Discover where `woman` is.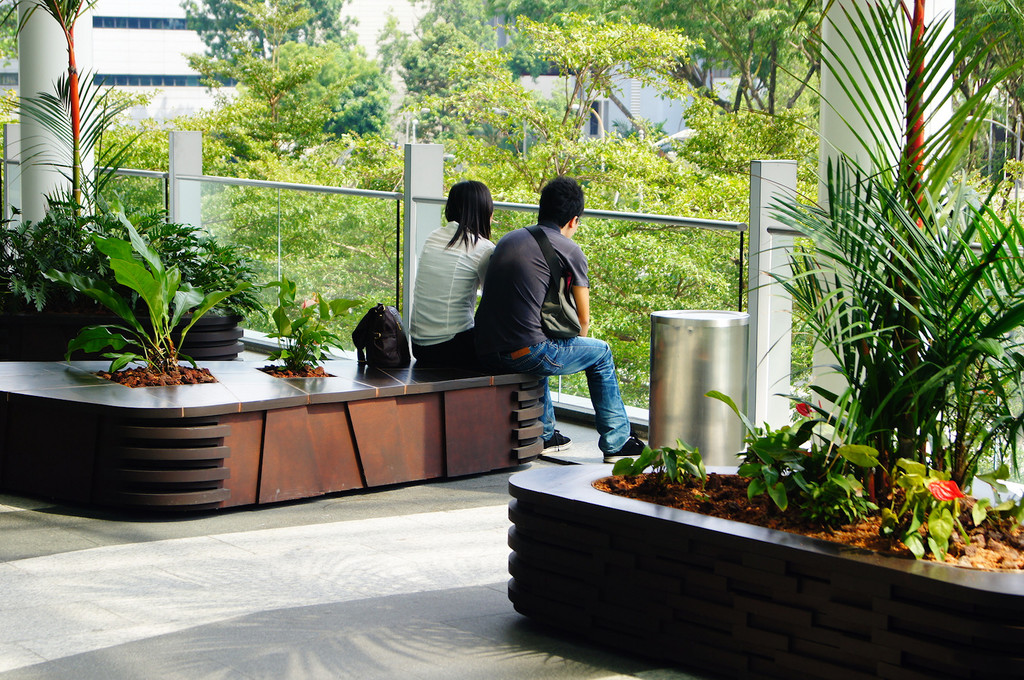
Discovered at (404,171,500,377).
